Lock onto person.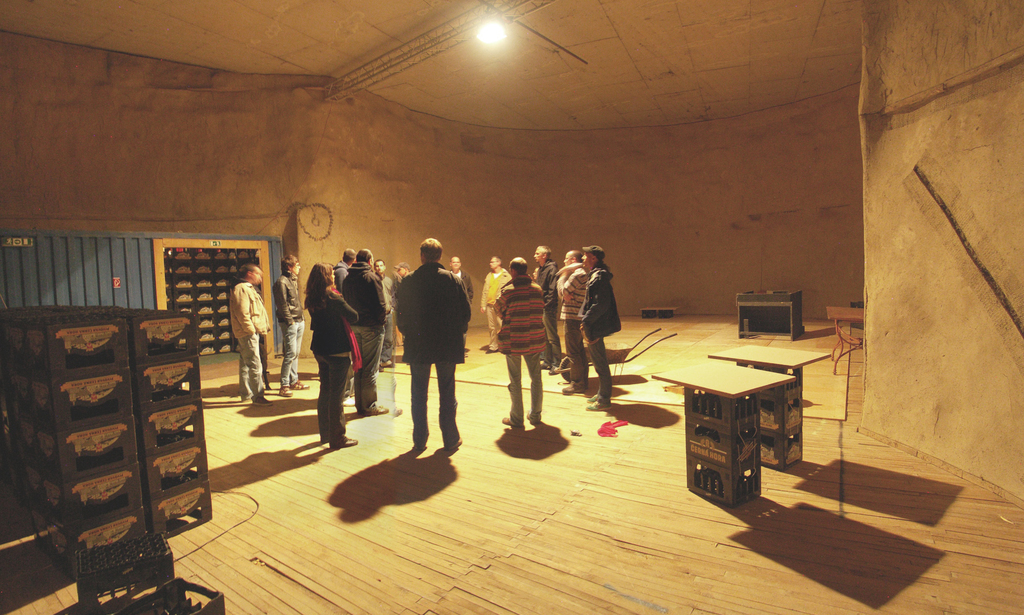
Locked: x1=446, y1=258, x2=470, y2=352.
